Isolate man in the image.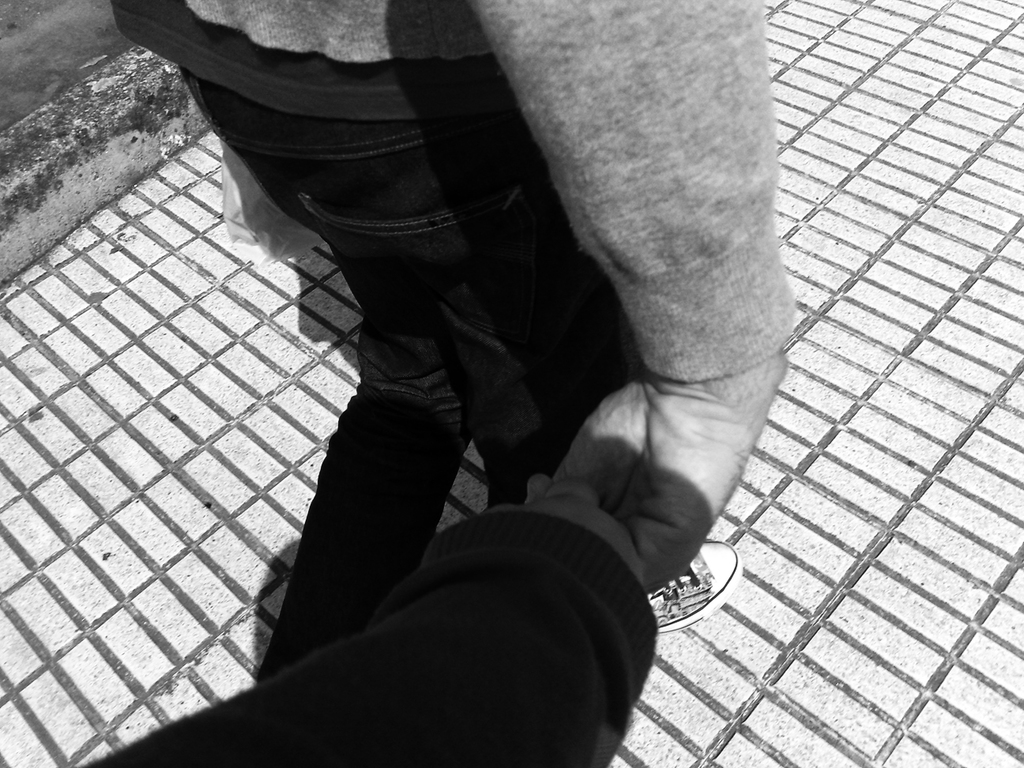
Isolated region: 104, 0, 799, 627.
